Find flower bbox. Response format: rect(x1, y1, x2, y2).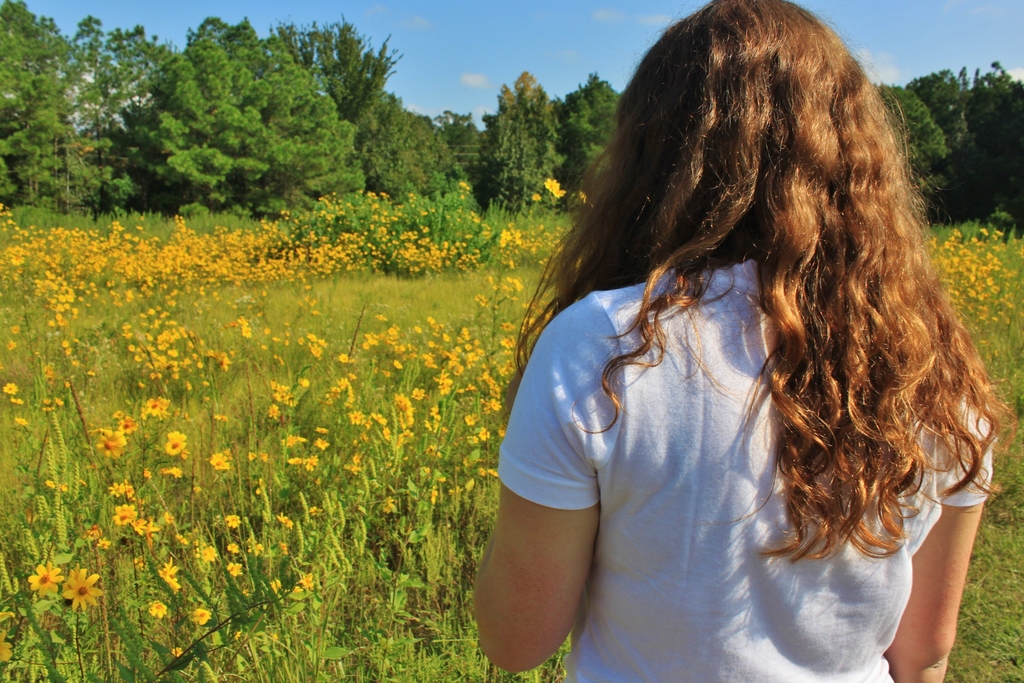
rect(111, 505, 132, 530).
